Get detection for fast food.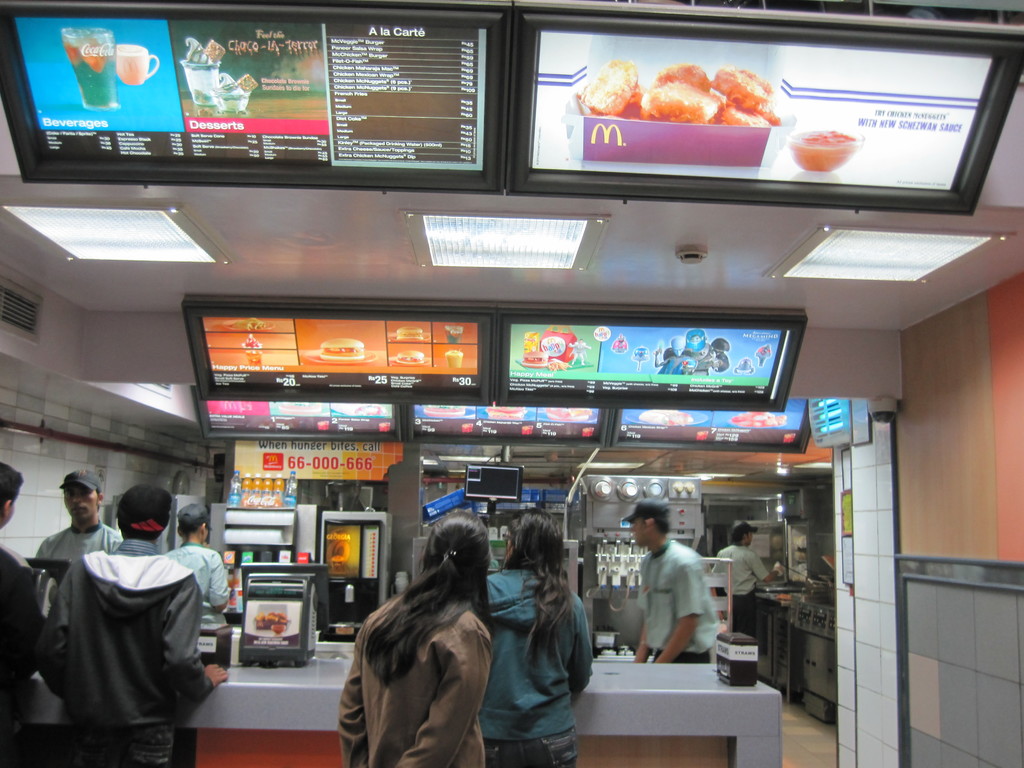
Detection: pyautogui.locateOnScreen(254, 611, 289, 628).
